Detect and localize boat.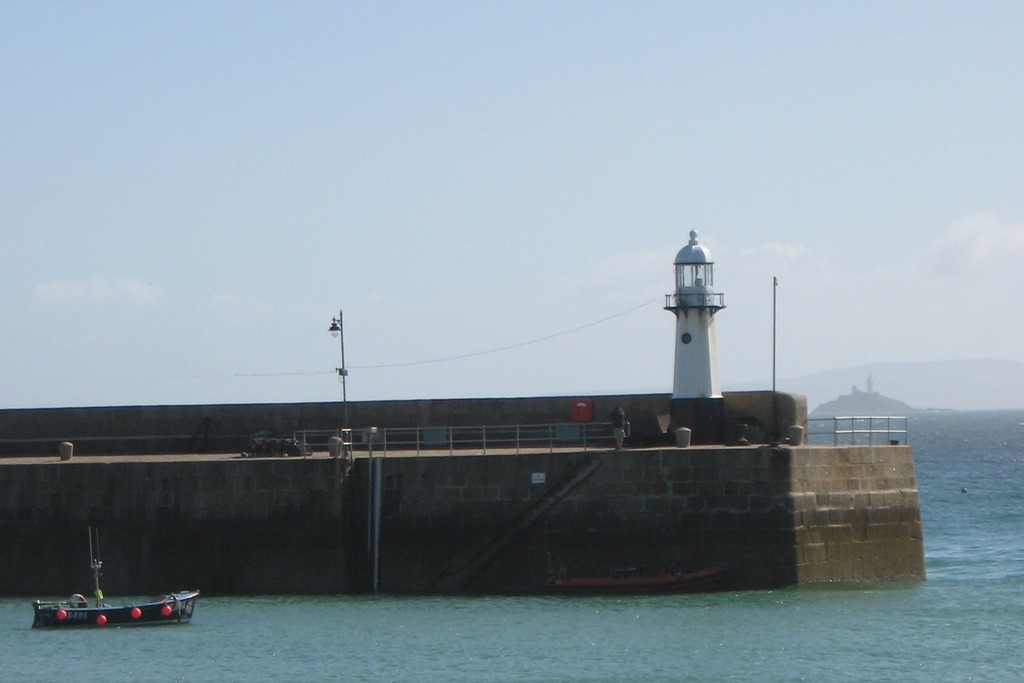
Localized at 44 563 195 638.
